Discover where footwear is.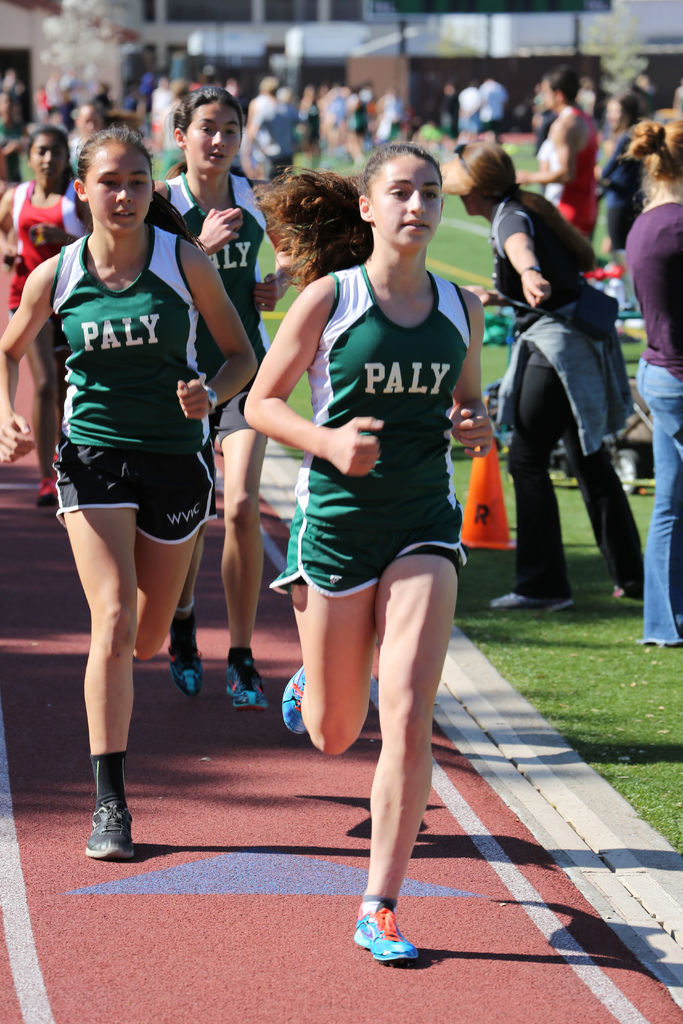
Discovered at rect(485, 586, 575, 614).
